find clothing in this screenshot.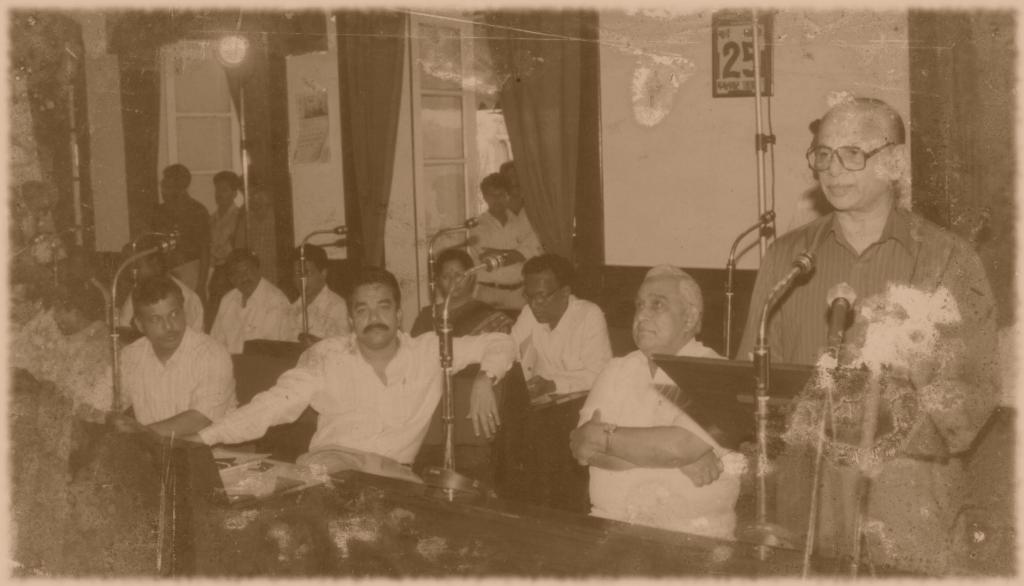
The bounding box for clothing is (206,200,236,275).
